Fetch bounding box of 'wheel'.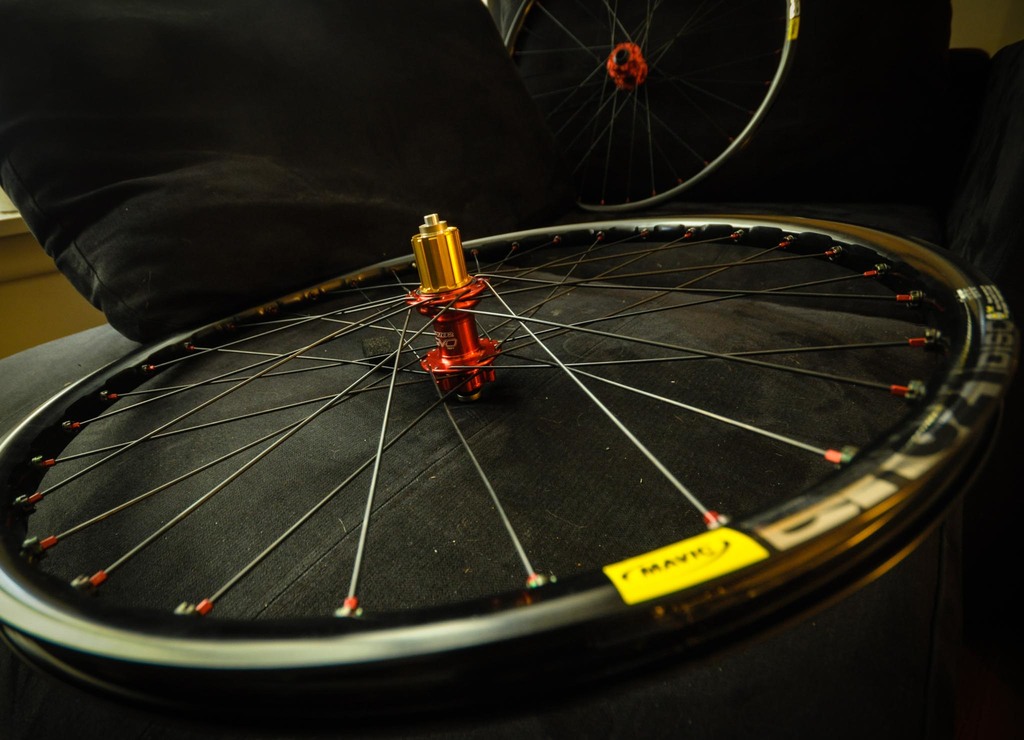
Bbox: region(493, 0, 800, 215).
